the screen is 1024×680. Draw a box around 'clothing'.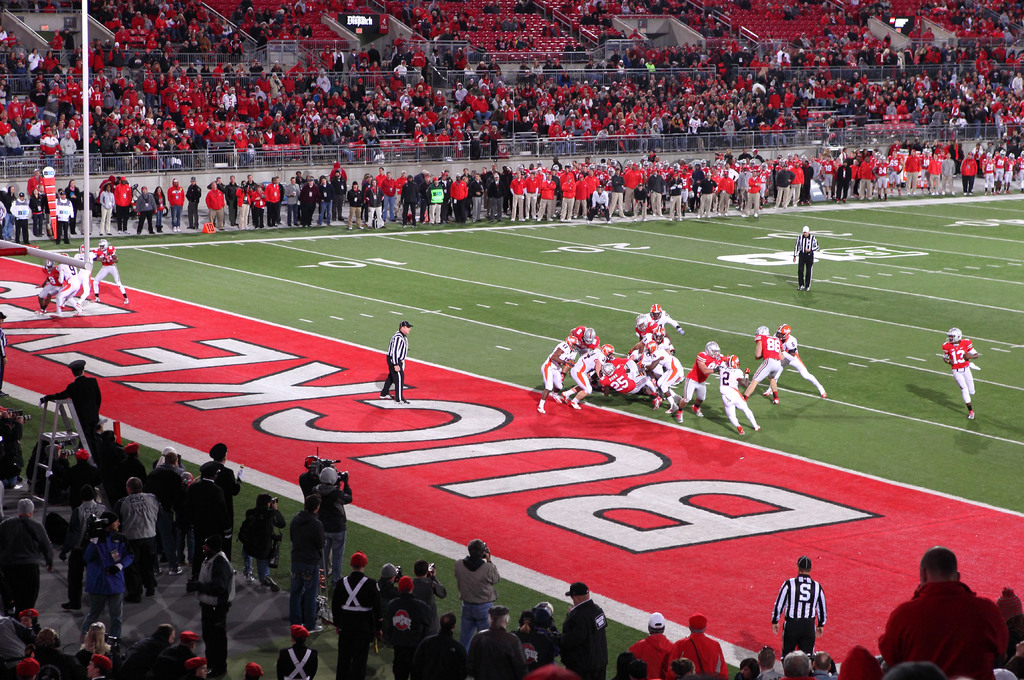
(378, 587, 426, 670).
